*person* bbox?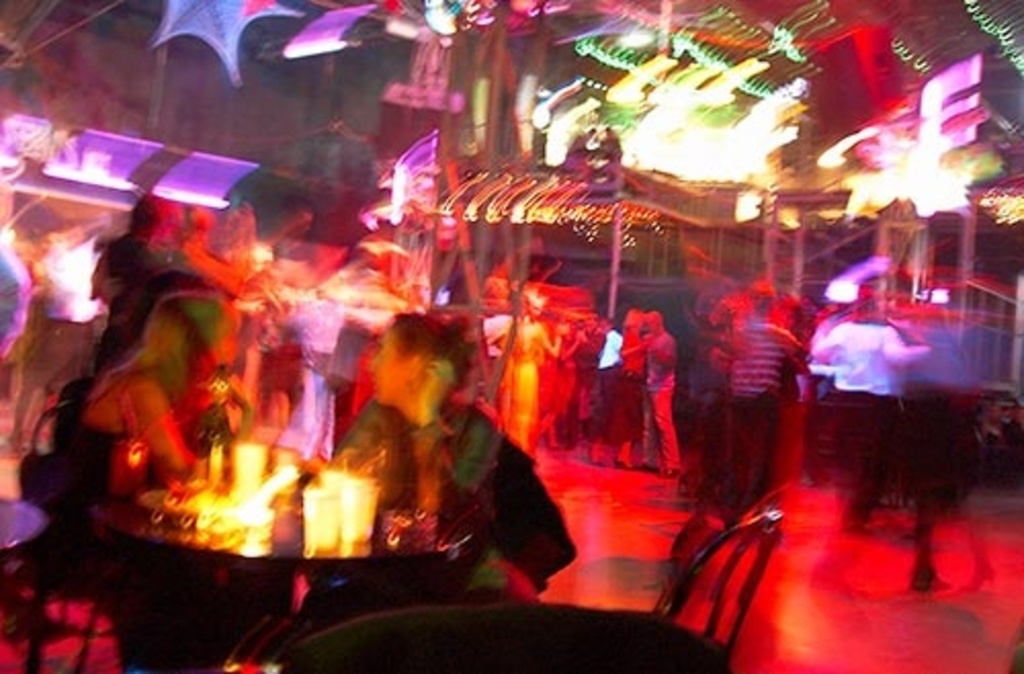
detection(643, 307, 682, 473)
